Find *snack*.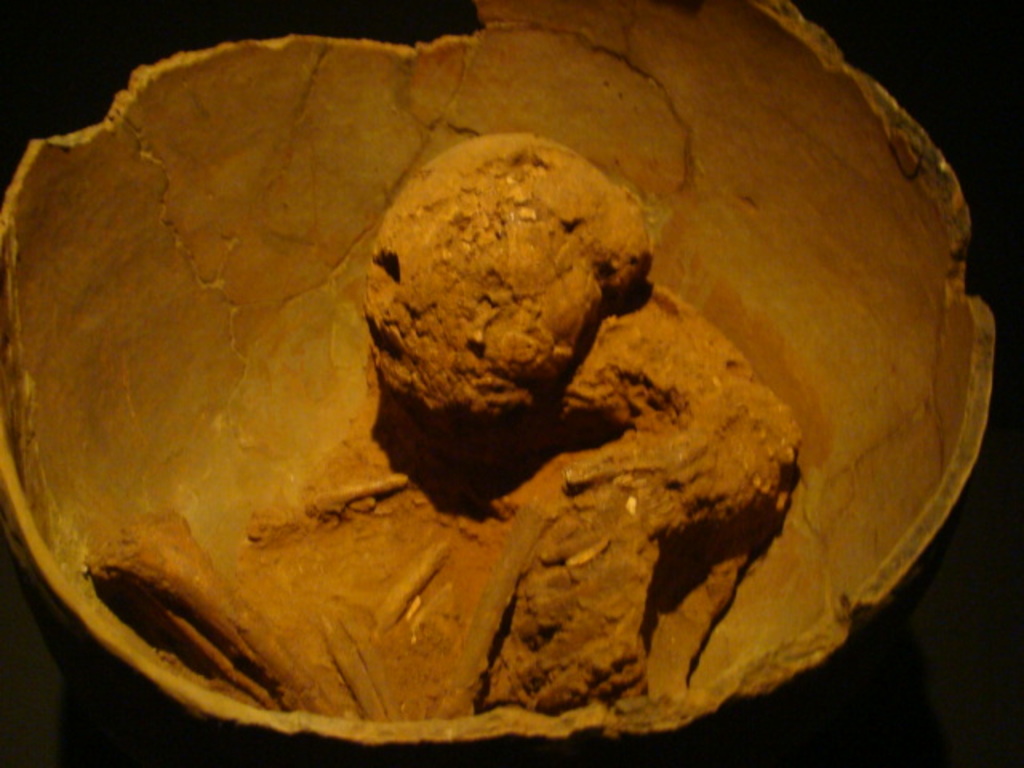
bbox(90, 128, 808, 722).
